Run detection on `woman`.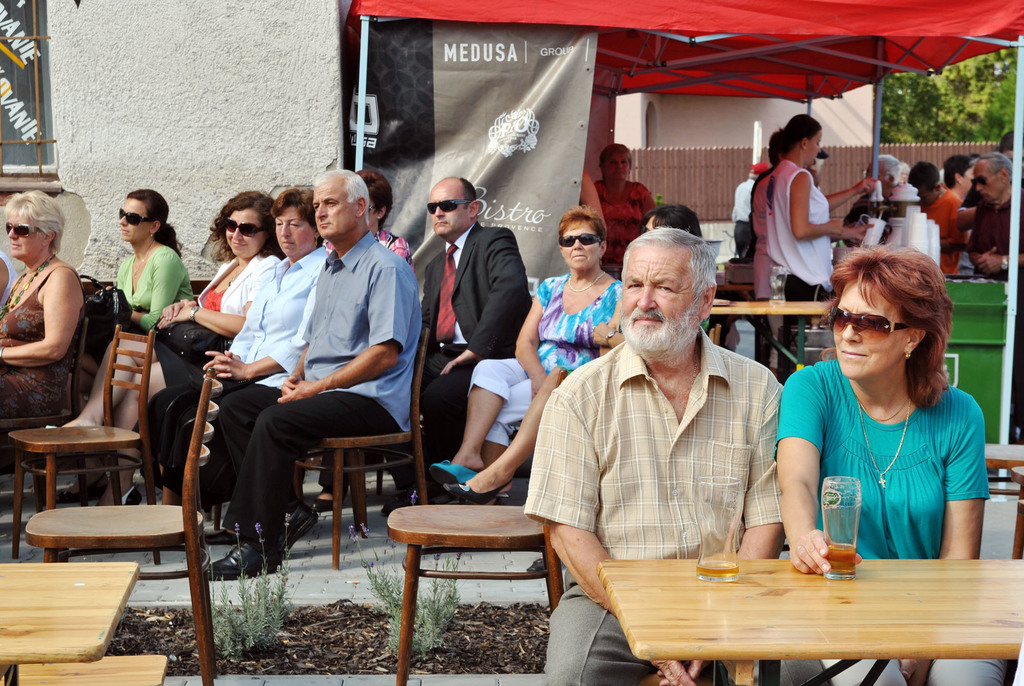
Result: [x1=44, y1=188, x2=289, y2=507].
